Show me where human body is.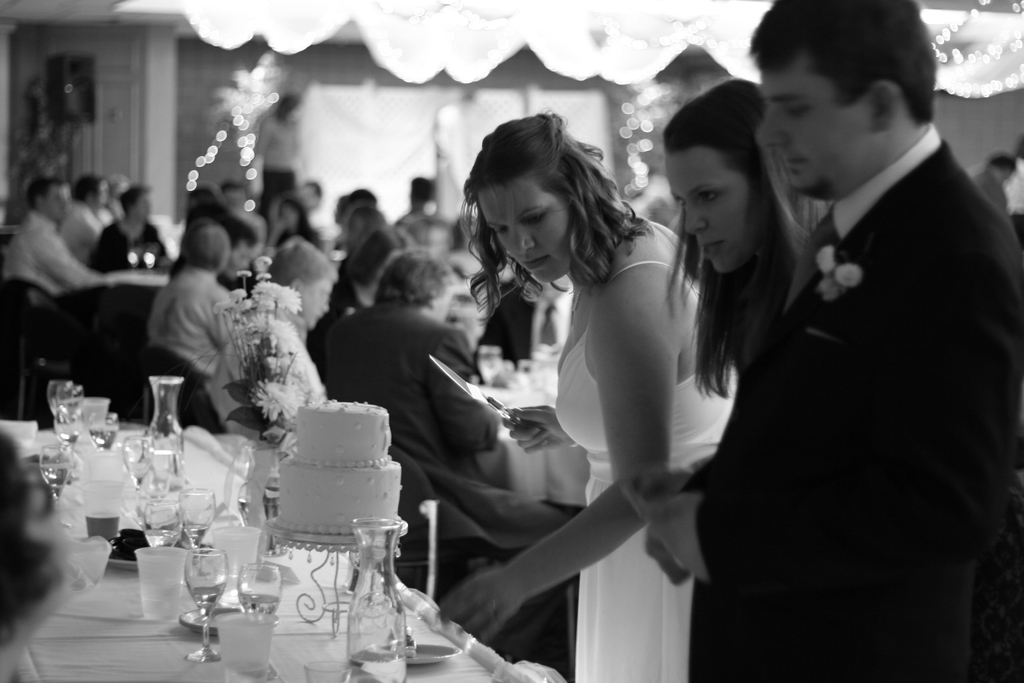
human body is at [x1=172, y1=215, x2=257, y2=289].
